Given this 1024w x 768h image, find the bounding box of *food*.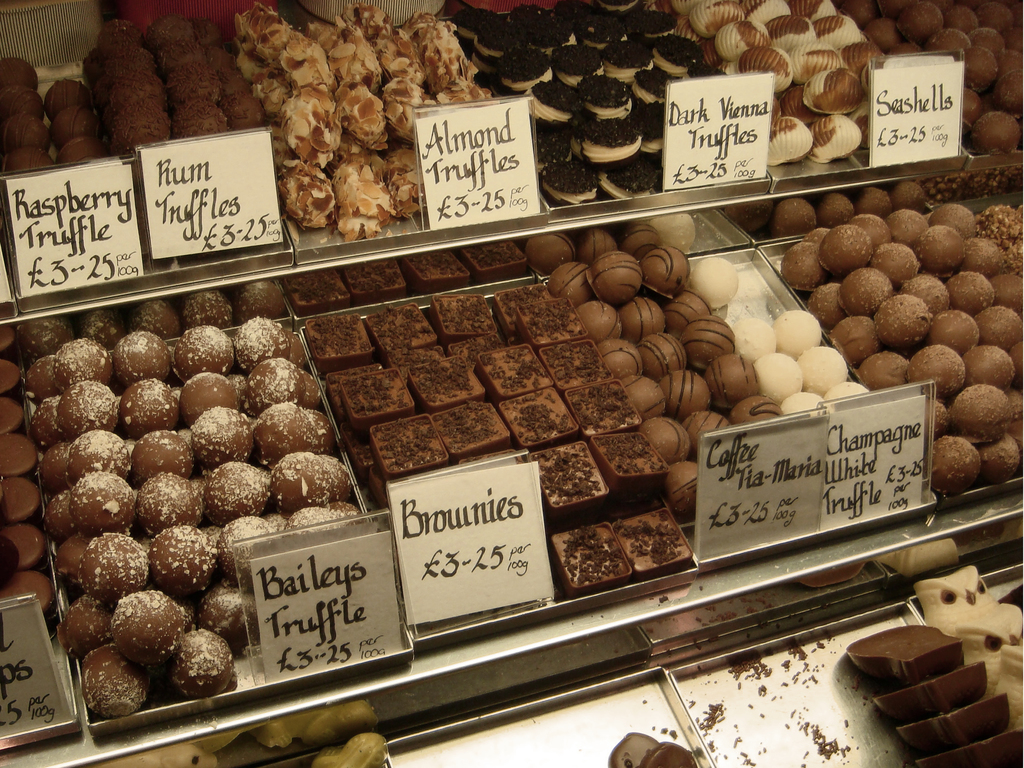
left=975, top=204, right=1023, bottom=250.
